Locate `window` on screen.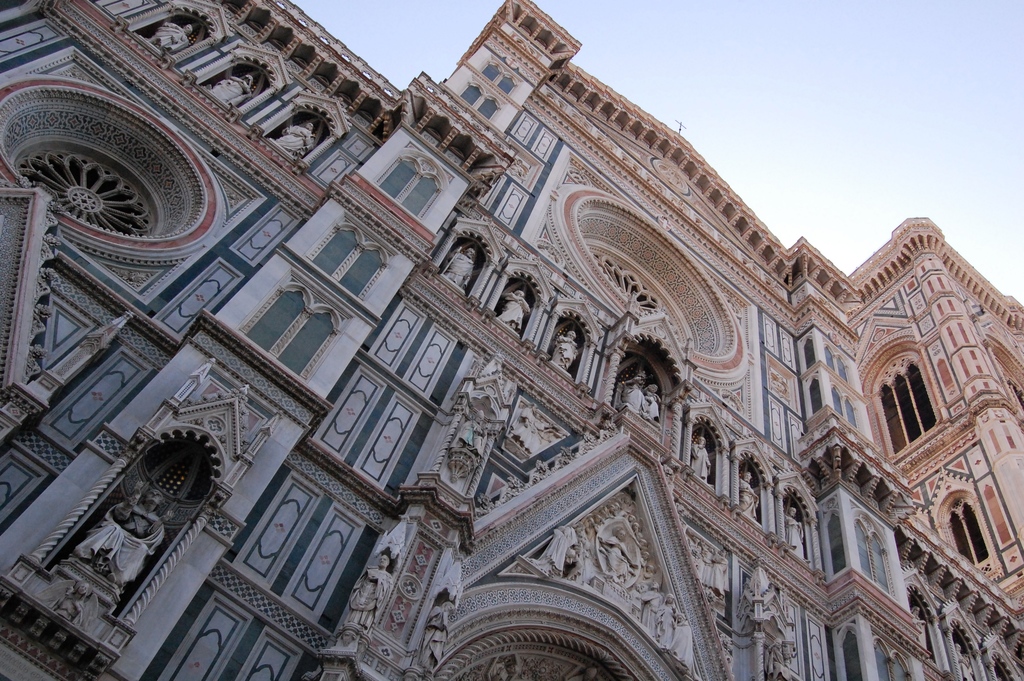
On screen at detection(834, 352, 851, 385).
